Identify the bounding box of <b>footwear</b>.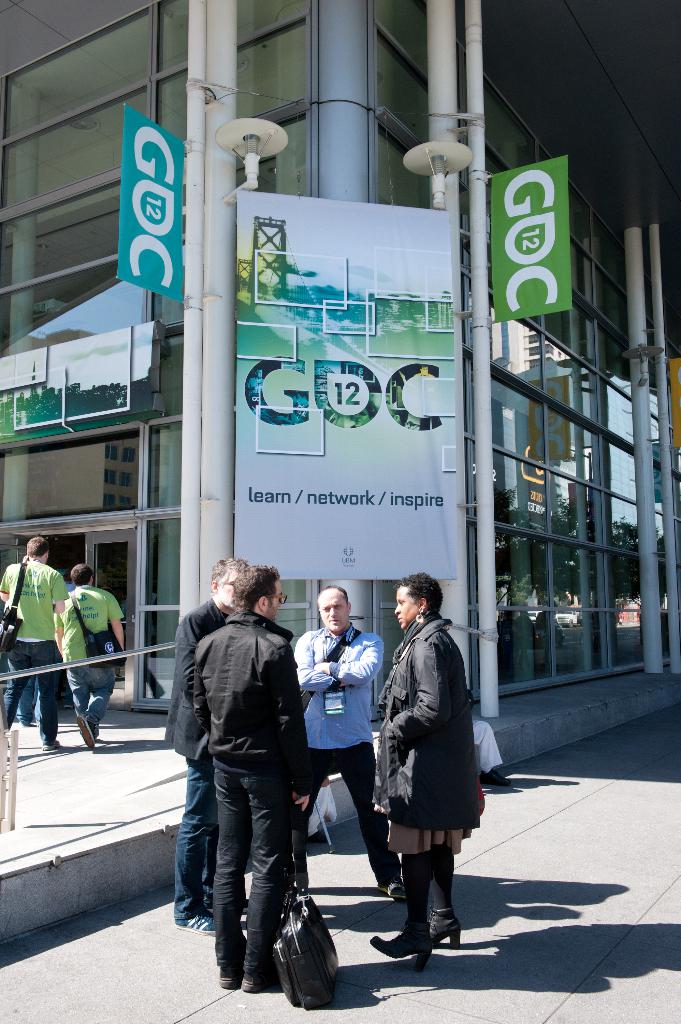
424/908/461/948.
